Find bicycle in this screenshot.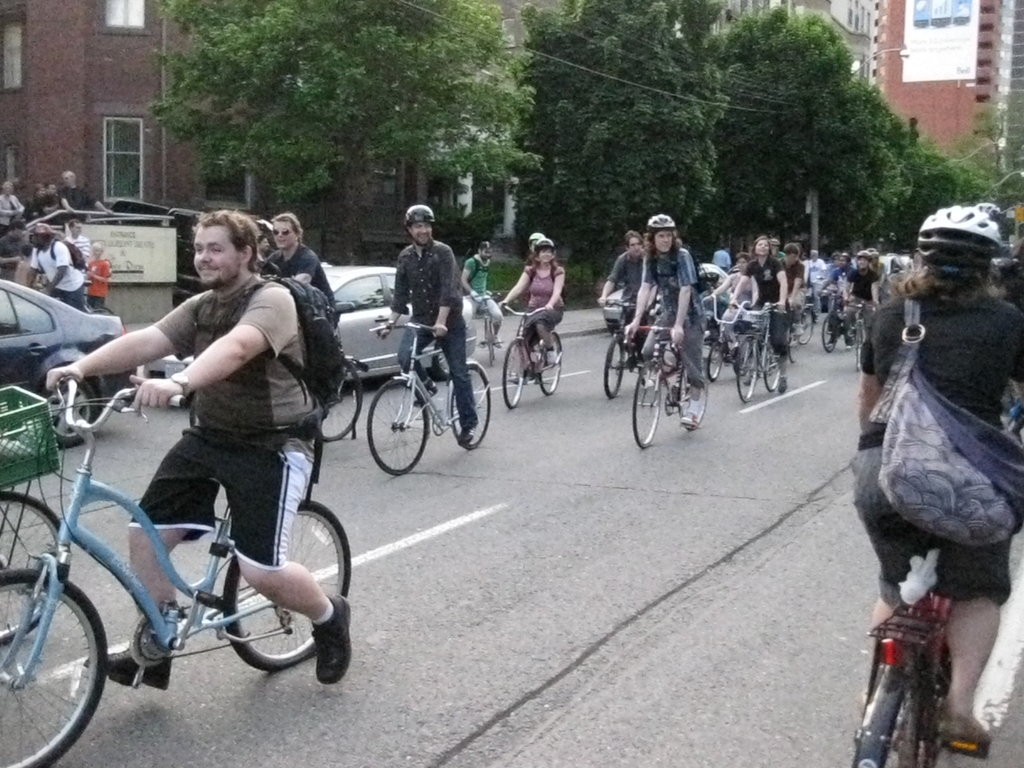
The bounding box for bicycle is 731/300/784/405.
